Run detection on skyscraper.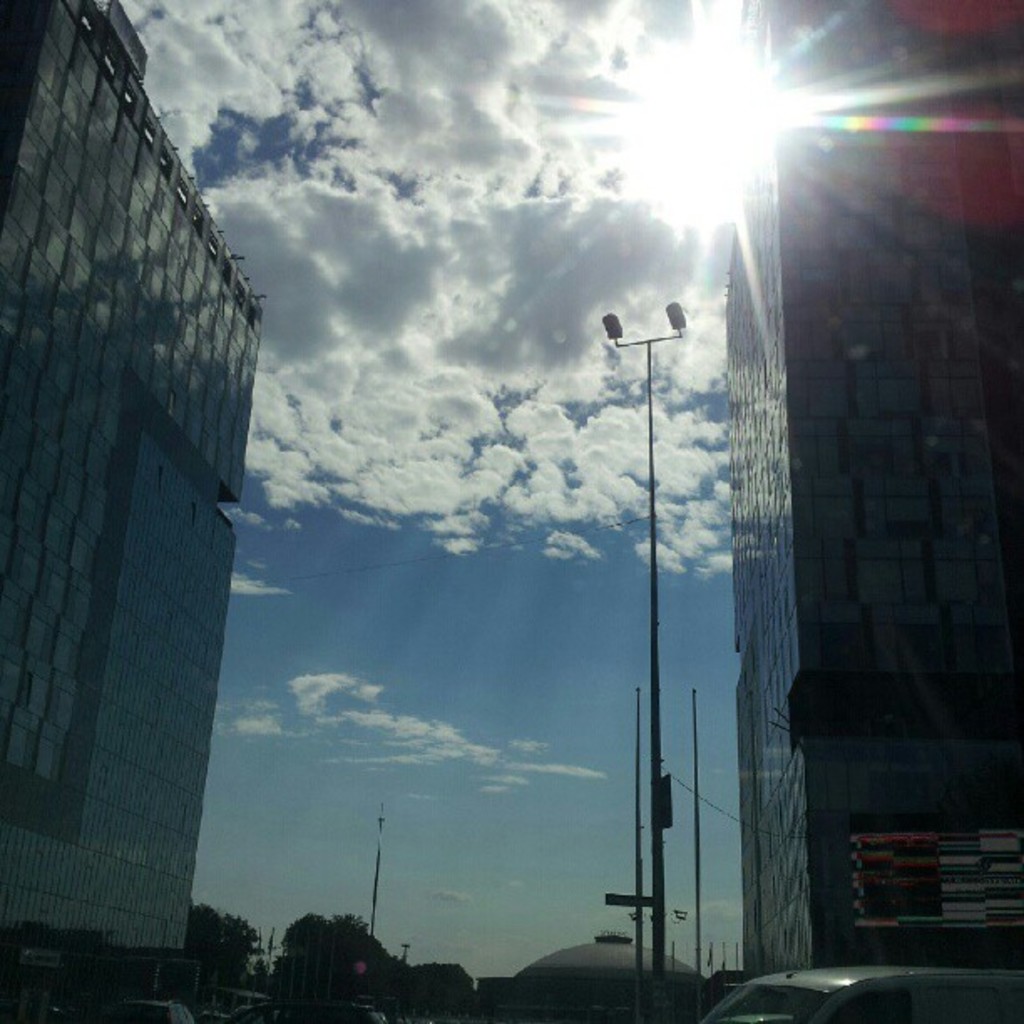
Result: <box>691,84,992,955</box>.
